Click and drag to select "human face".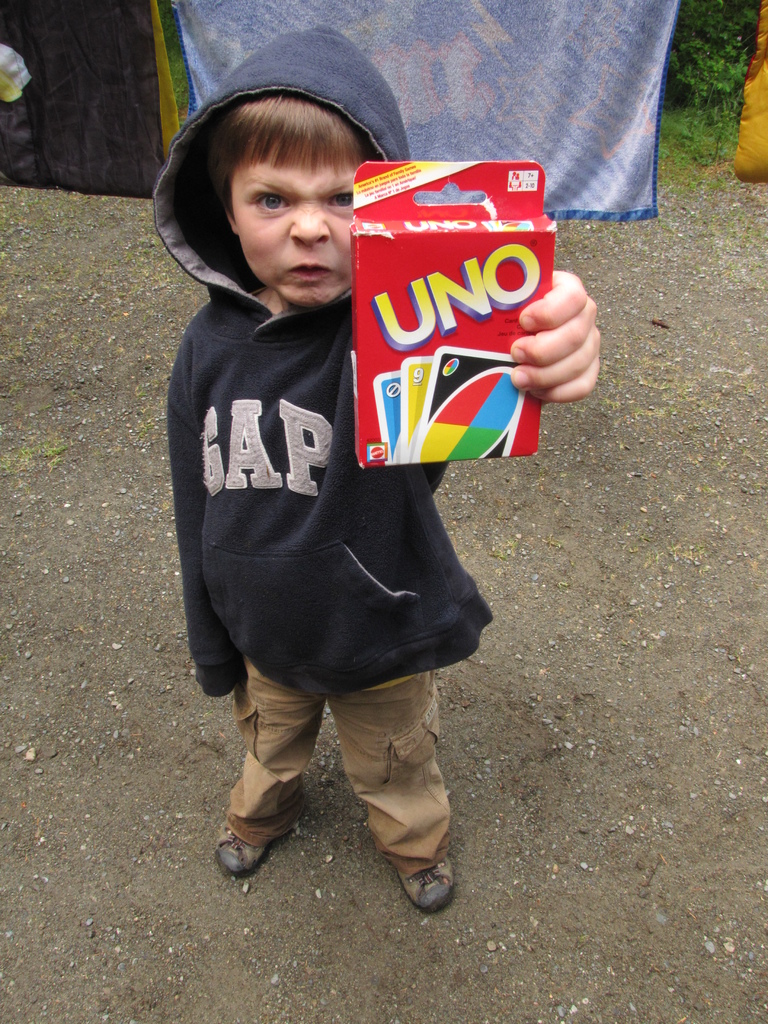
Selection: rect(228, 147, 352, 294).
